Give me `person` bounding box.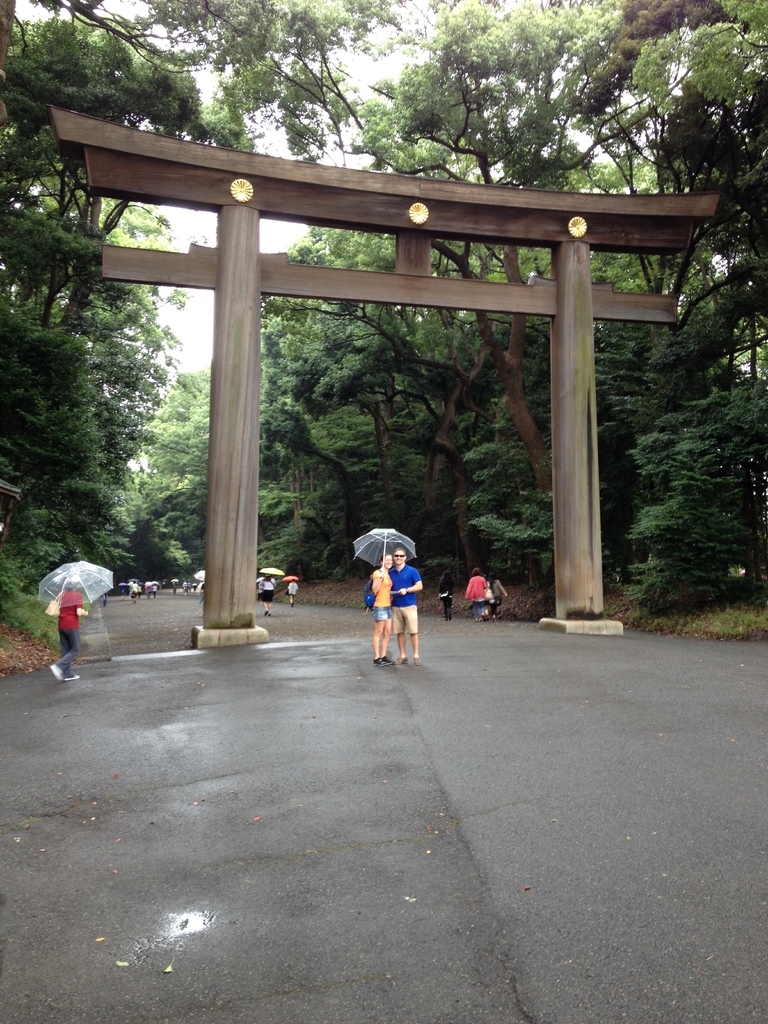
[x1=374, y1=552, x2=389, y2=668].
